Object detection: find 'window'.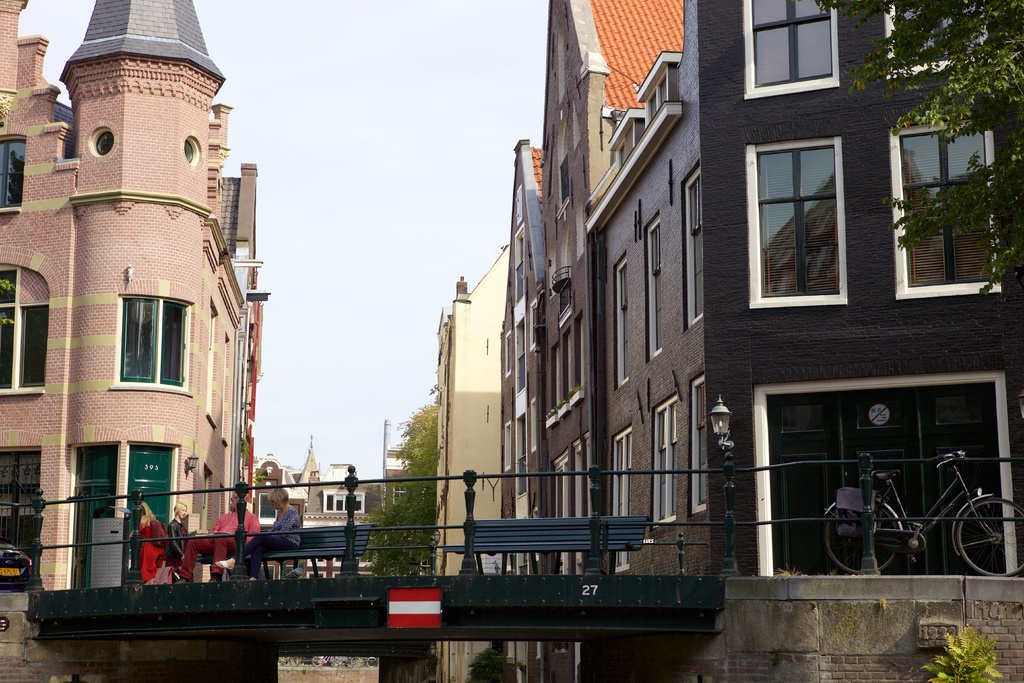
(758,393,1002,580).
